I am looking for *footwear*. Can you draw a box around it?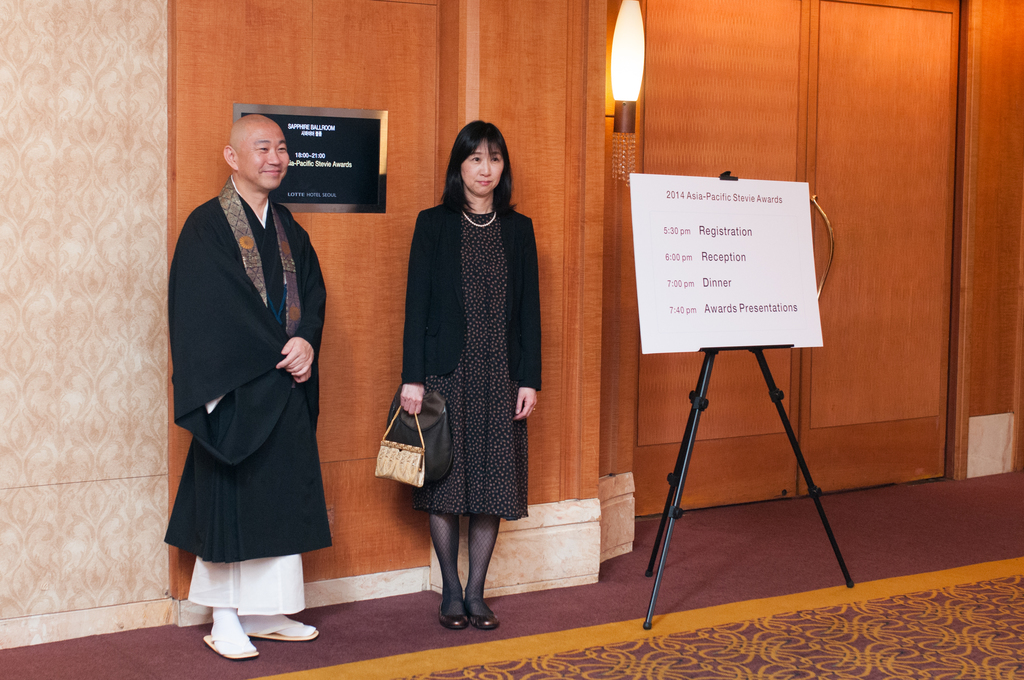
Sure, the bounding box is box(248, 611, 316, 647).
